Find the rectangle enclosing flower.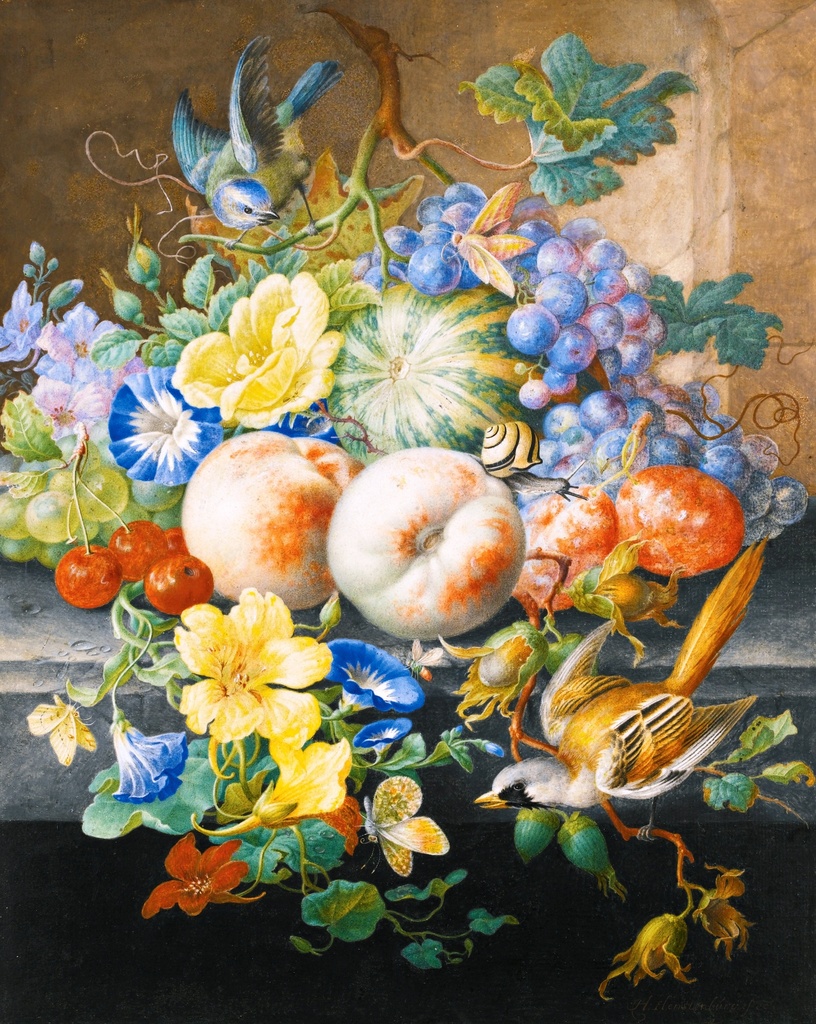
bbox=[27, 362, 128, 438].
